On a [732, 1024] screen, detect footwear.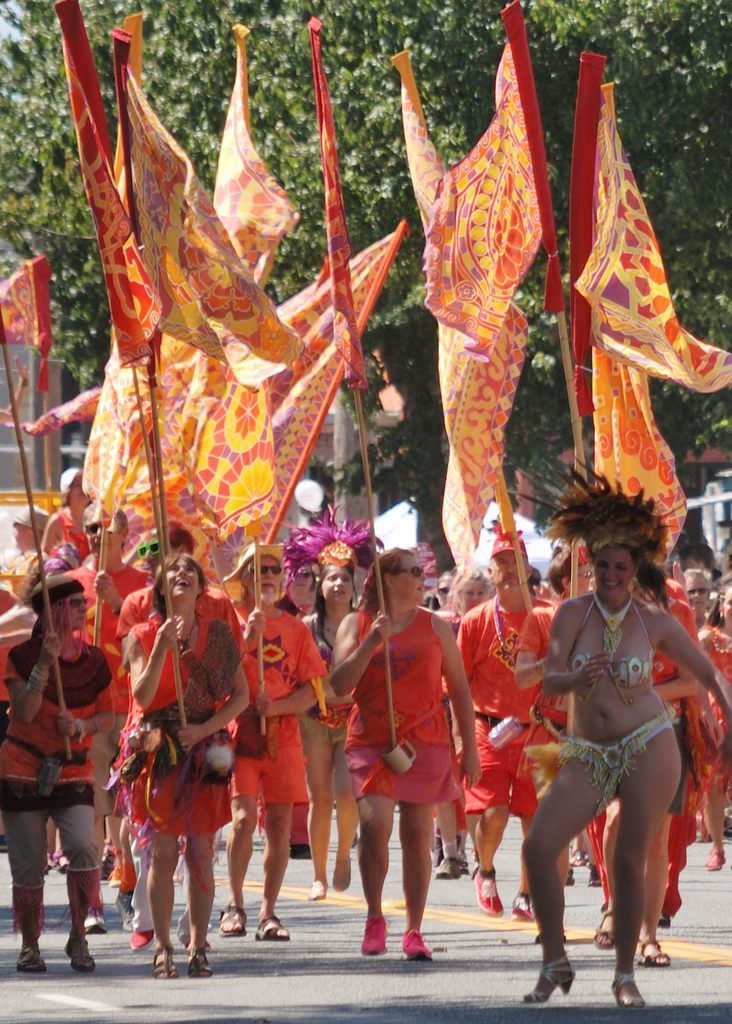
510,954,579,1008.
